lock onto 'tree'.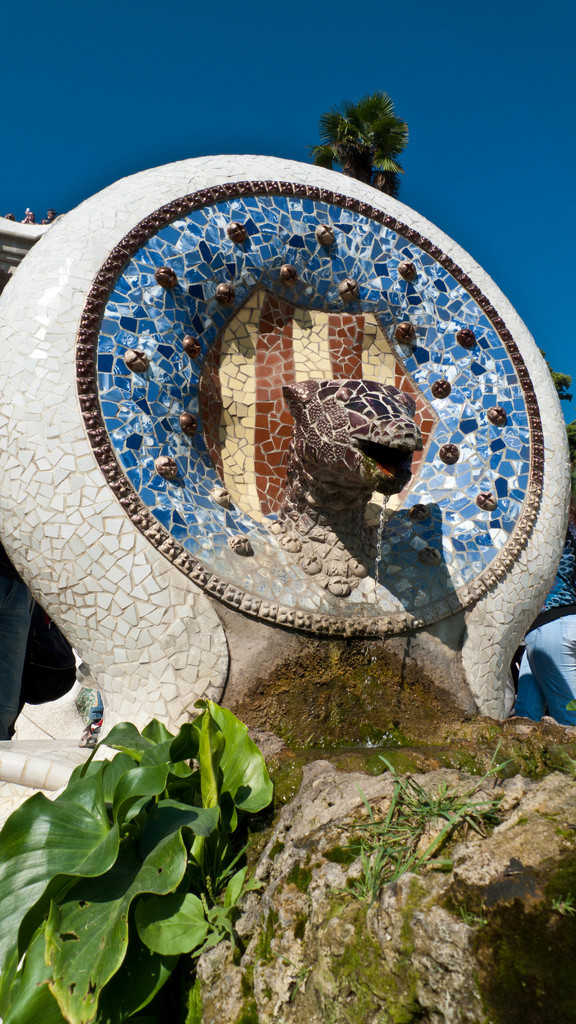
Locked: detection(305, 88, 407, 196).
